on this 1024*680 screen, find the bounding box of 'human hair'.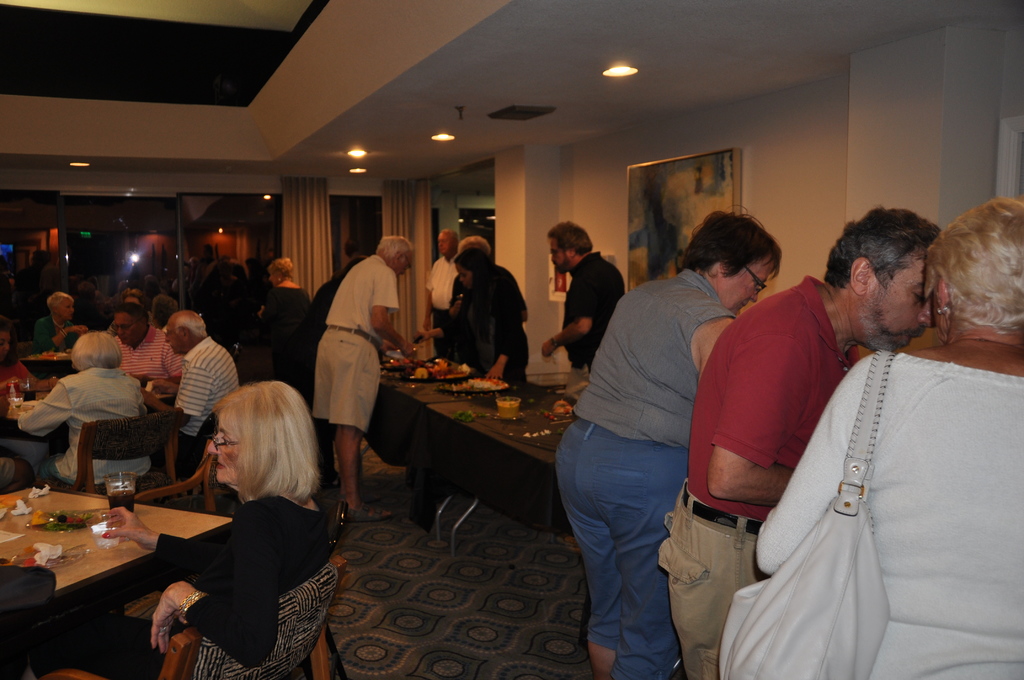
Bounding box: 545 221 593 257.
